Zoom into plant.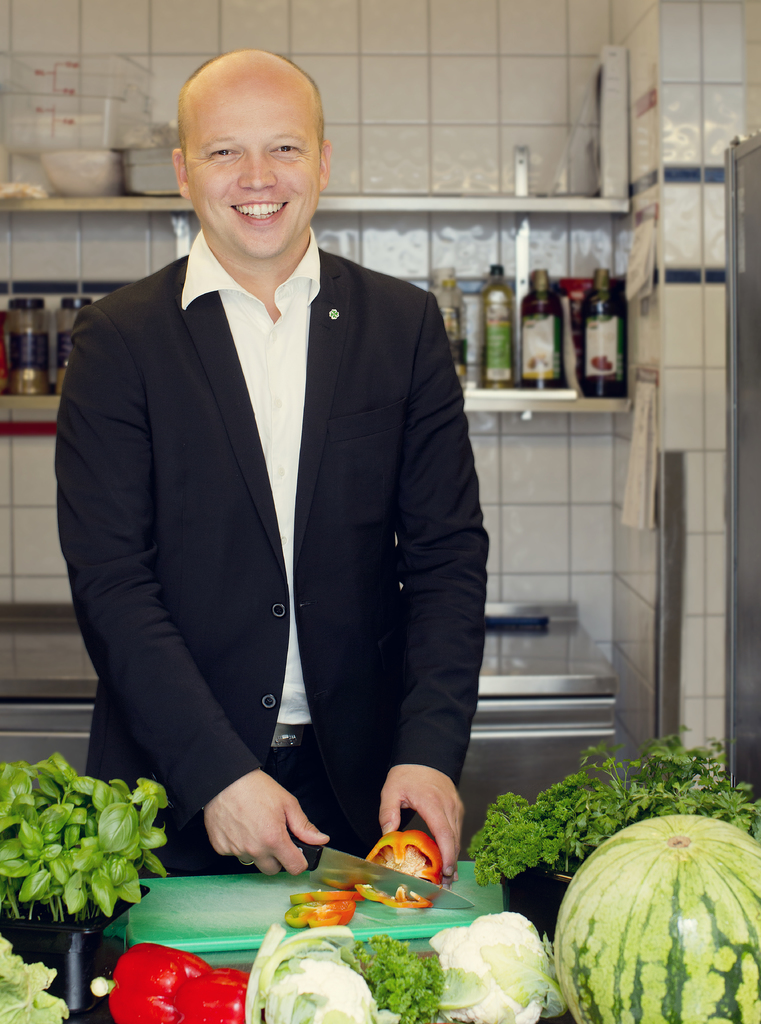
Zoom target: box=[0, 758, 175, 943].
